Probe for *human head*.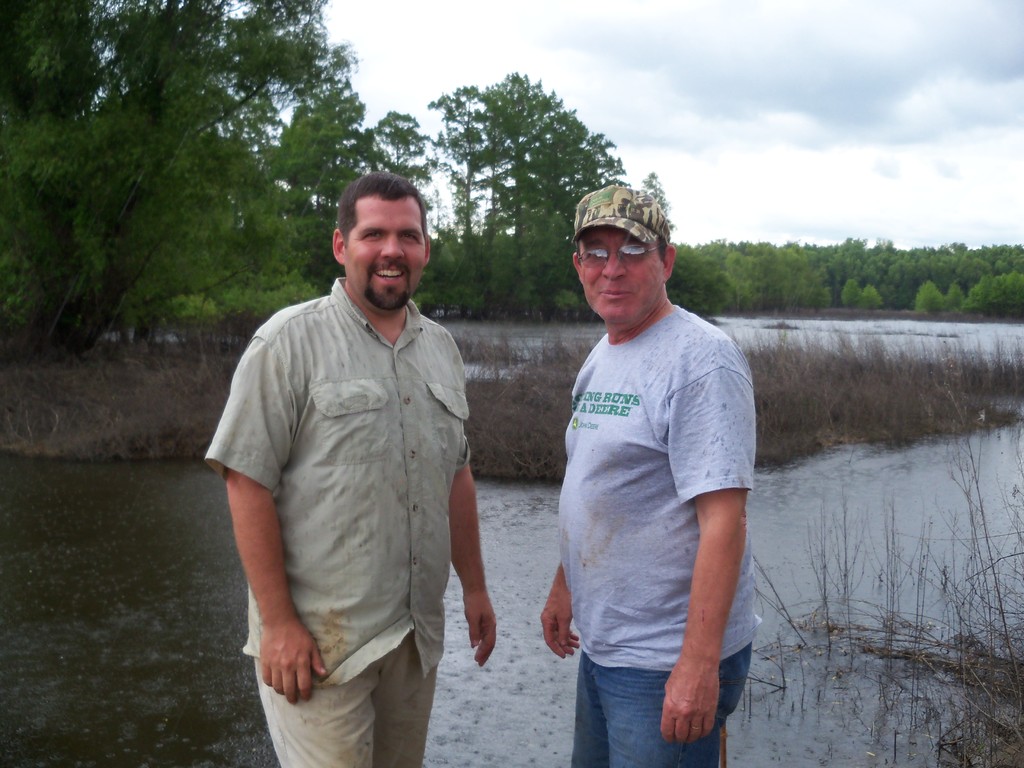
Probe result: locate(568, 186, 679, 332).
